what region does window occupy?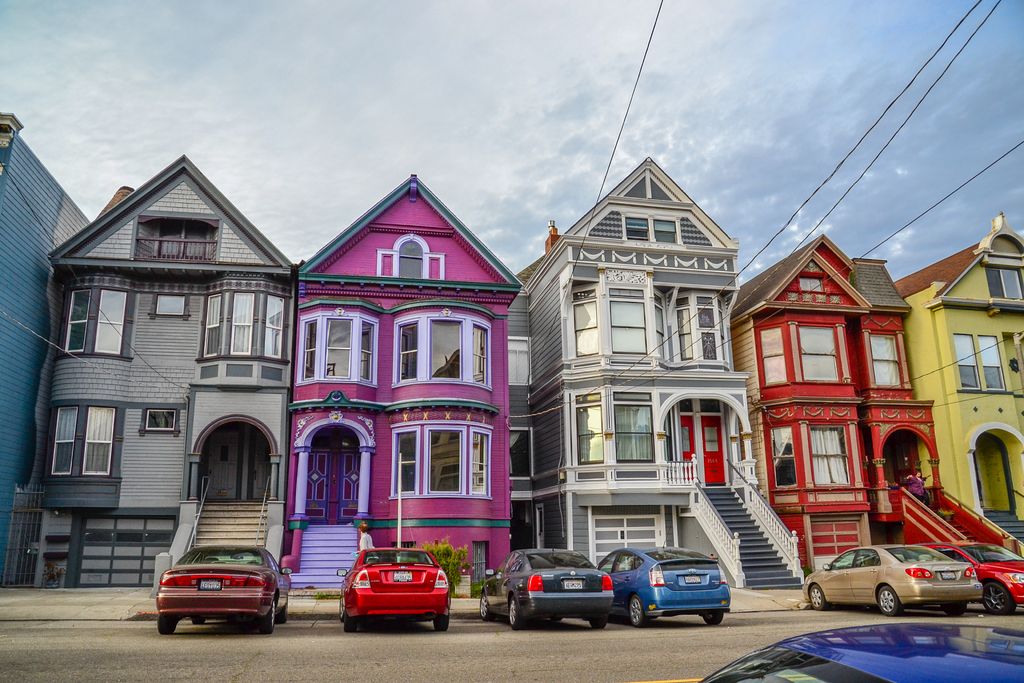
bbox=[865, 332, 902, 384].
